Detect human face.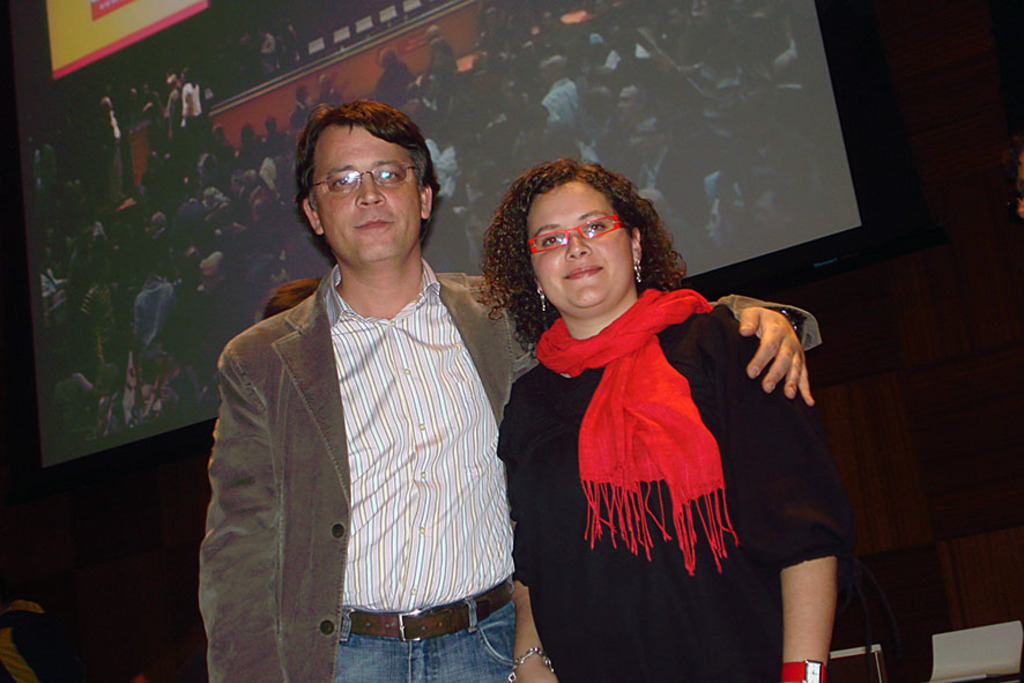
Detected at {"left": 532, "top": 184, "right": 633, "bottom": 311}.
